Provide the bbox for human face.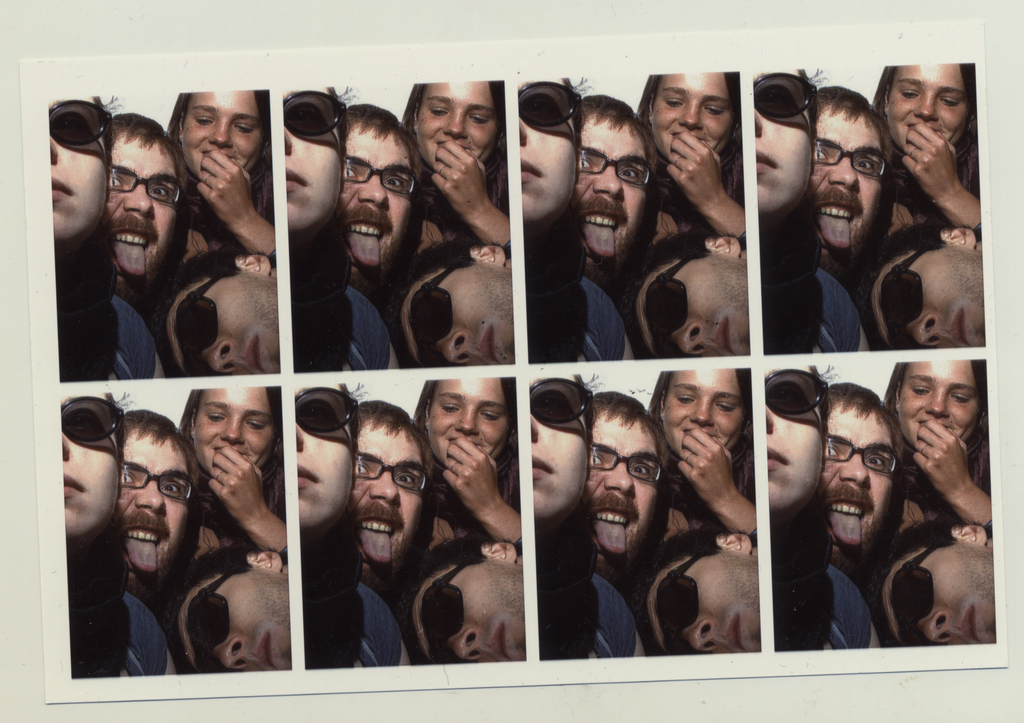
bbox=[168, 277, 278, 377].
